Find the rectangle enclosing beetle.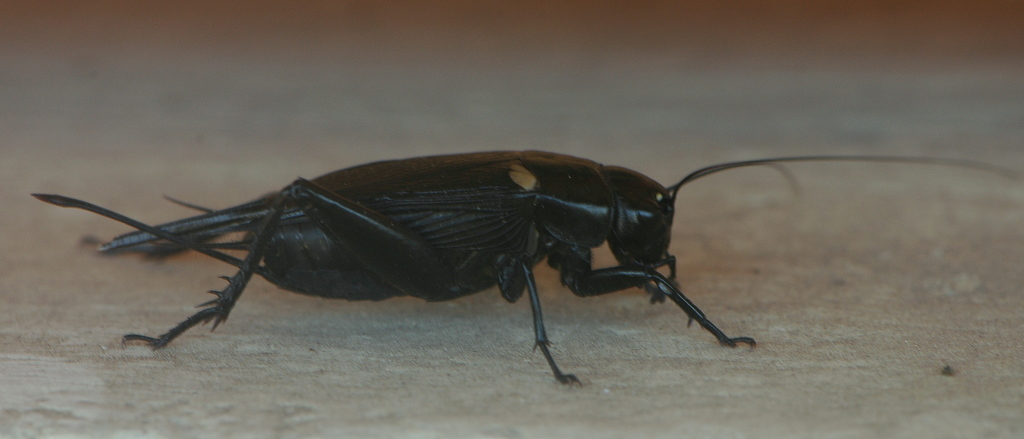
(54,129,939,381).
